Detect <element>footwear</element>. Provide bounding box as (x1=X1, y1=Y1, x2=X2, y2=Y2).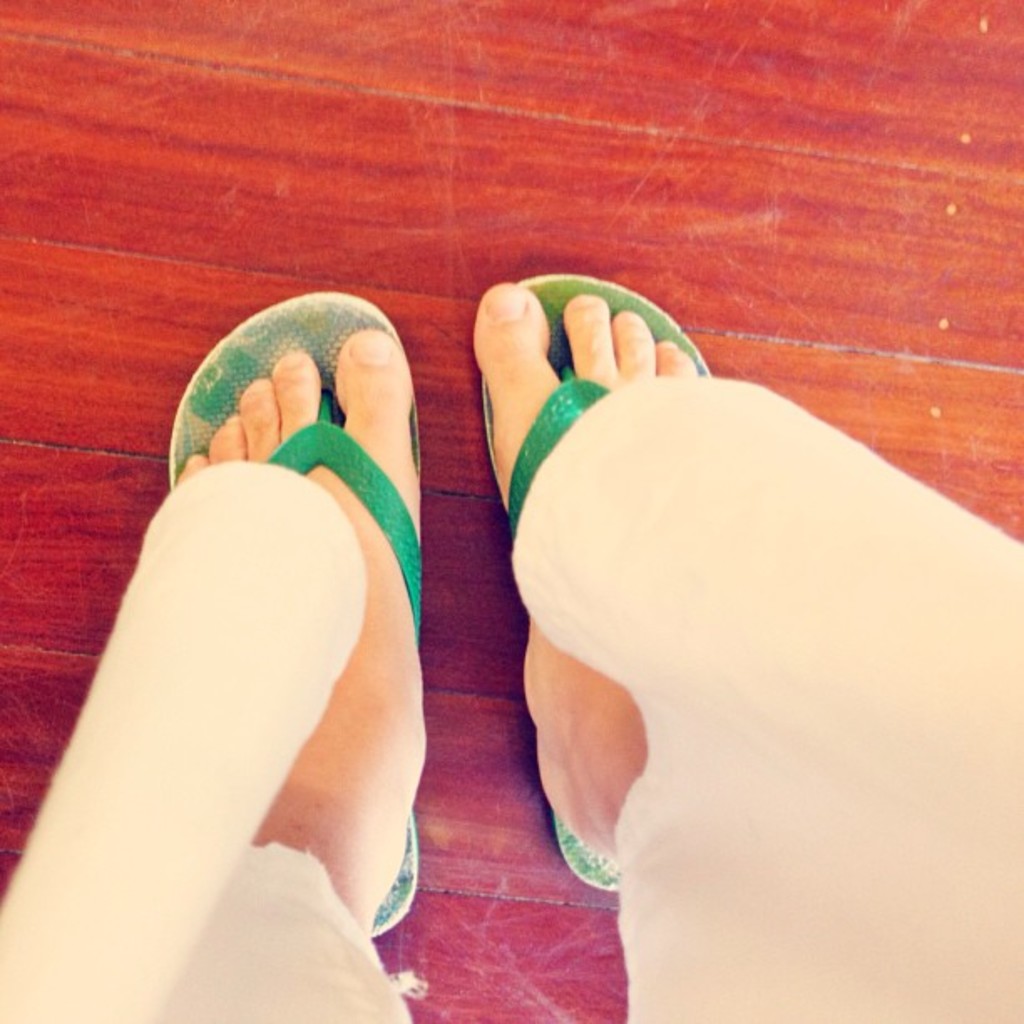
(x1=167, y1=293, x2=422, y2=939).
